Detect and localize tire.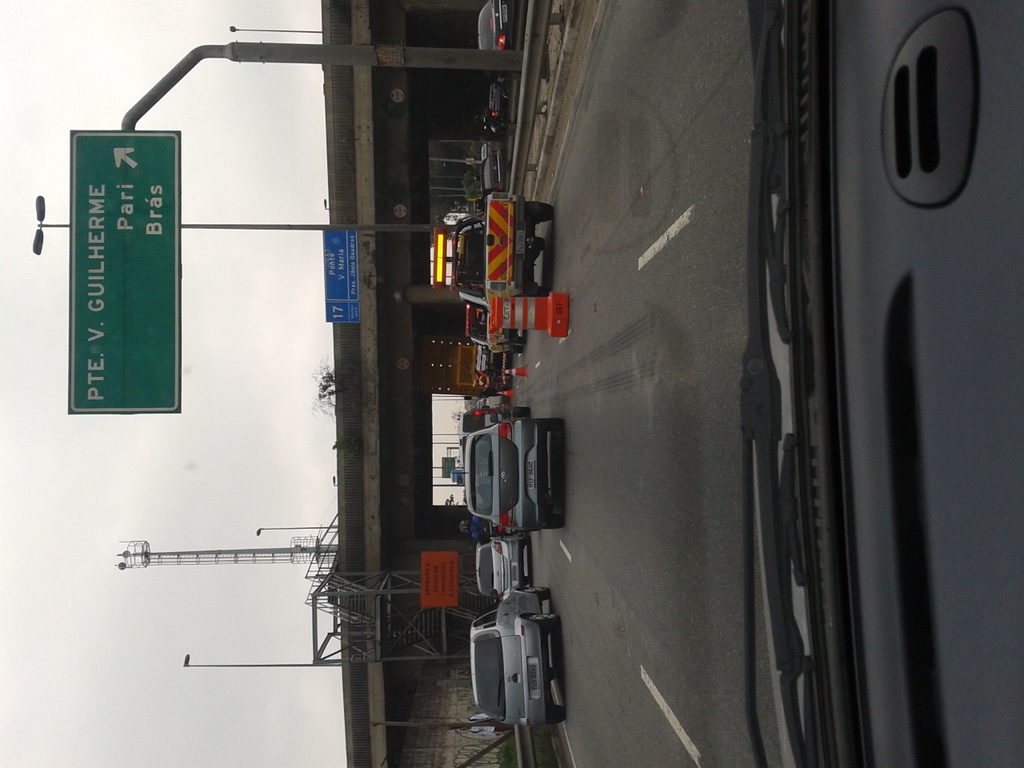
Localized at {"left": 533, "top": 238, "right": 547, "bottom": 253}.
